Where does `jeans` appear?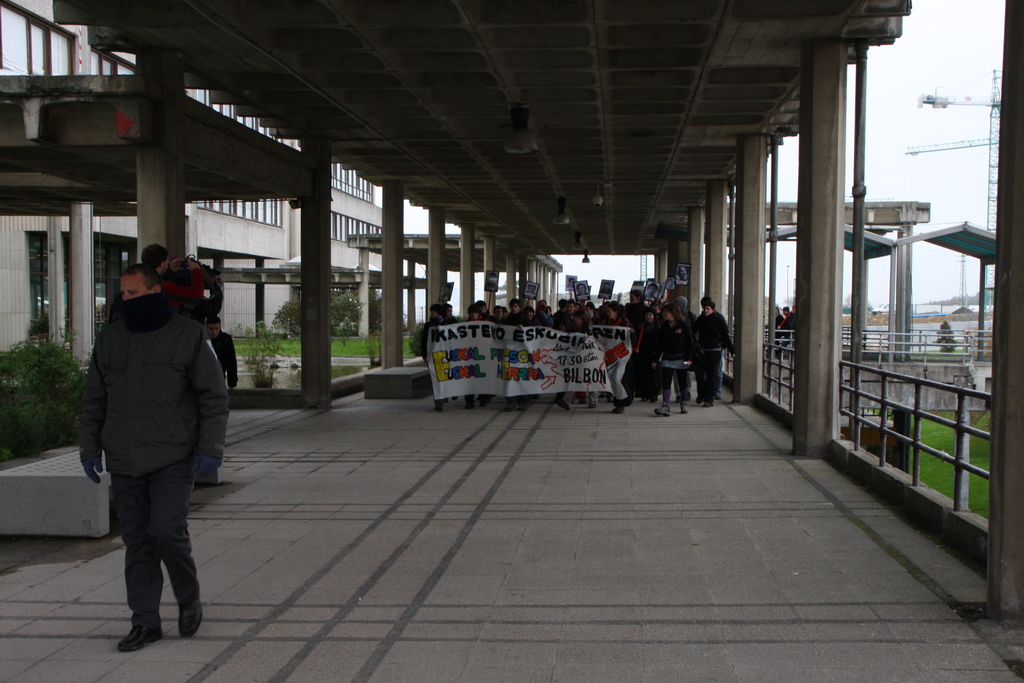
Appears at 699/343/724/400.
